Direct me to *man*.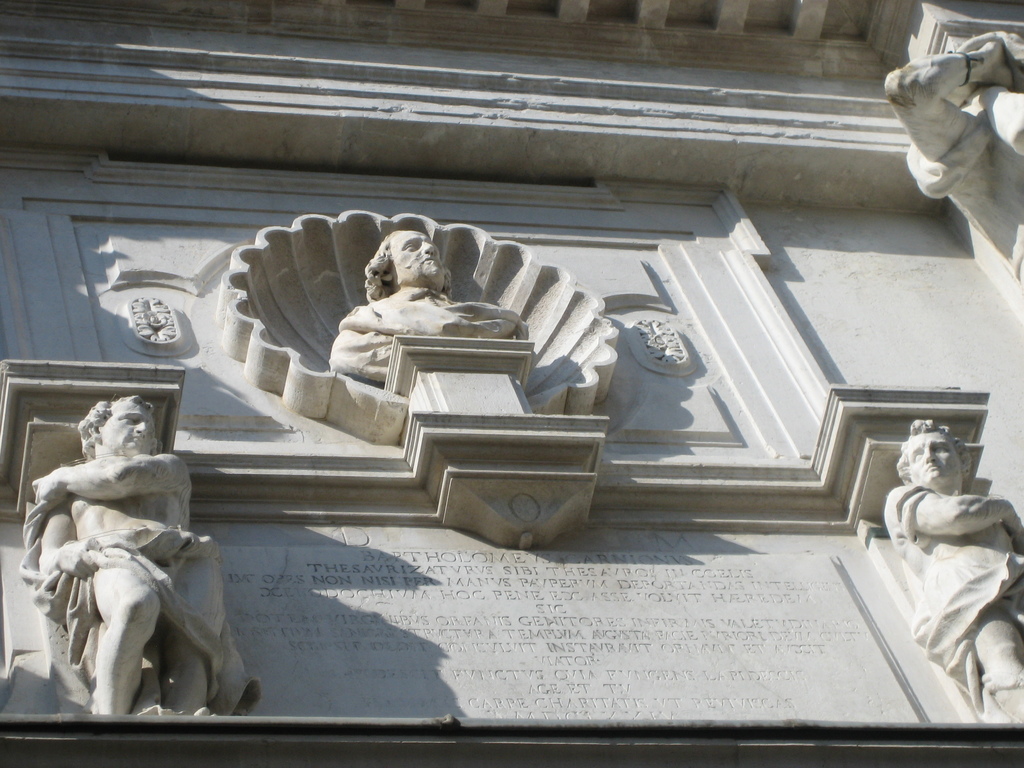
Direction: Rect(879, 412, 1011, 710).
